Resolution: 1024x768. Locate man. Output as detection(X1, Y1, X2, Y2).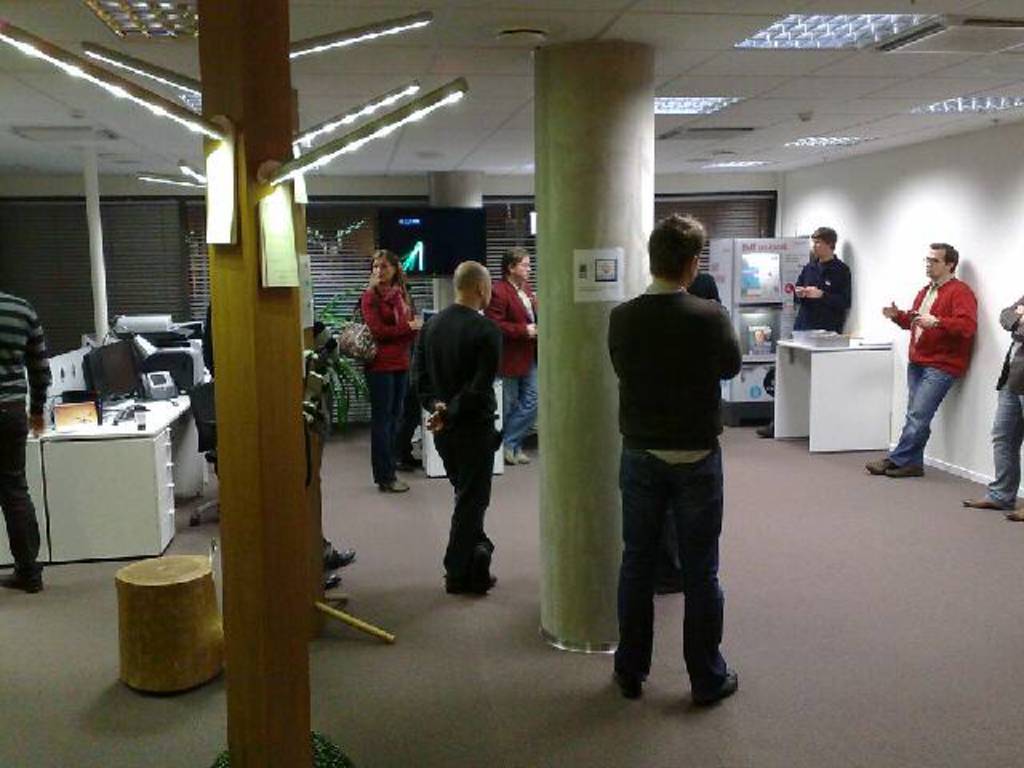
detection(752, 232, 858, 437).
